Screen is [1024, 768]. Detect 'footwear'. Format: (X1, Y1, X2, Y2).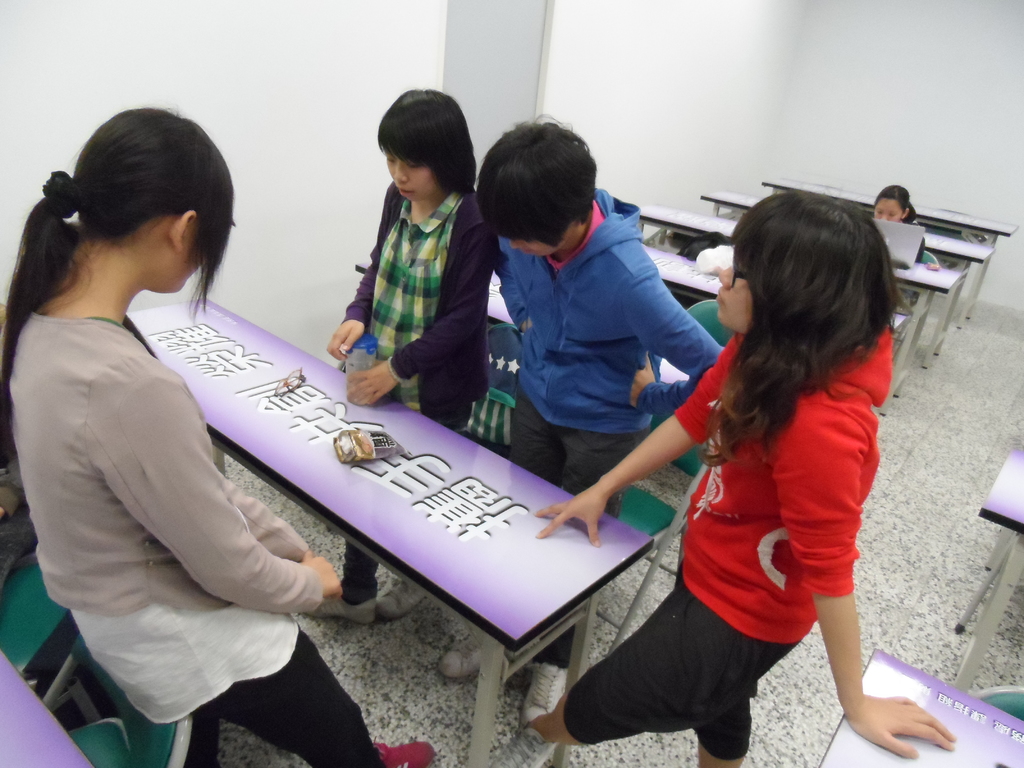
(518, 662, 570, 729).
